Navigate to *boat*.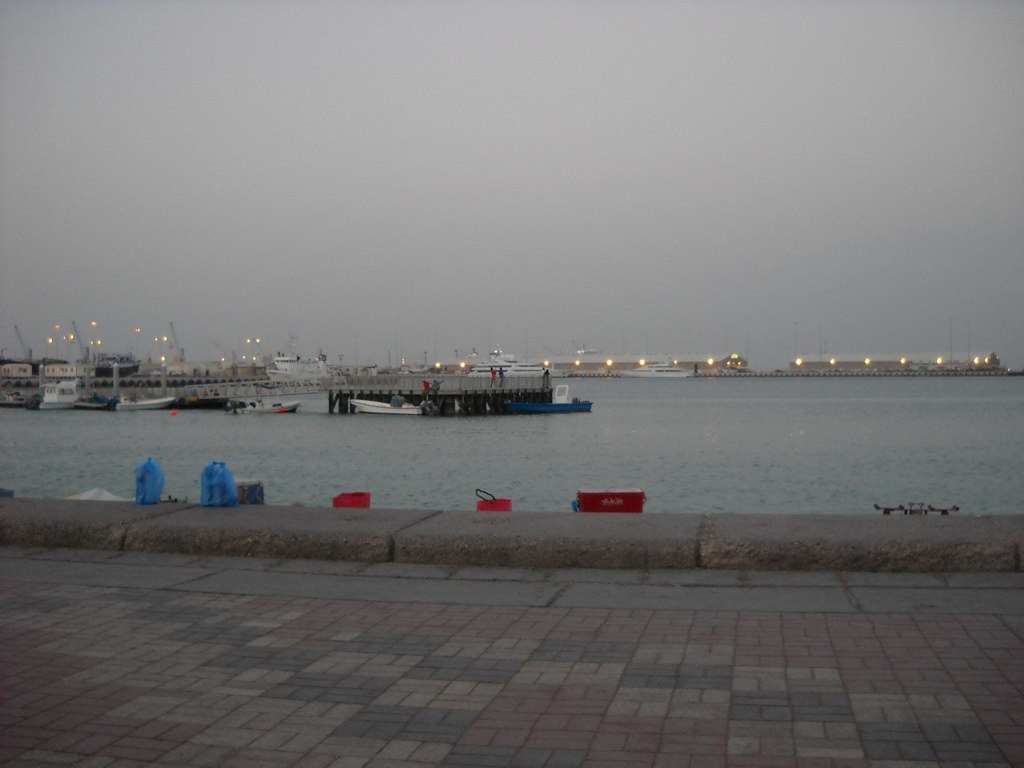
Navigation target: left=171, top=384, right=235, bottom=413.
